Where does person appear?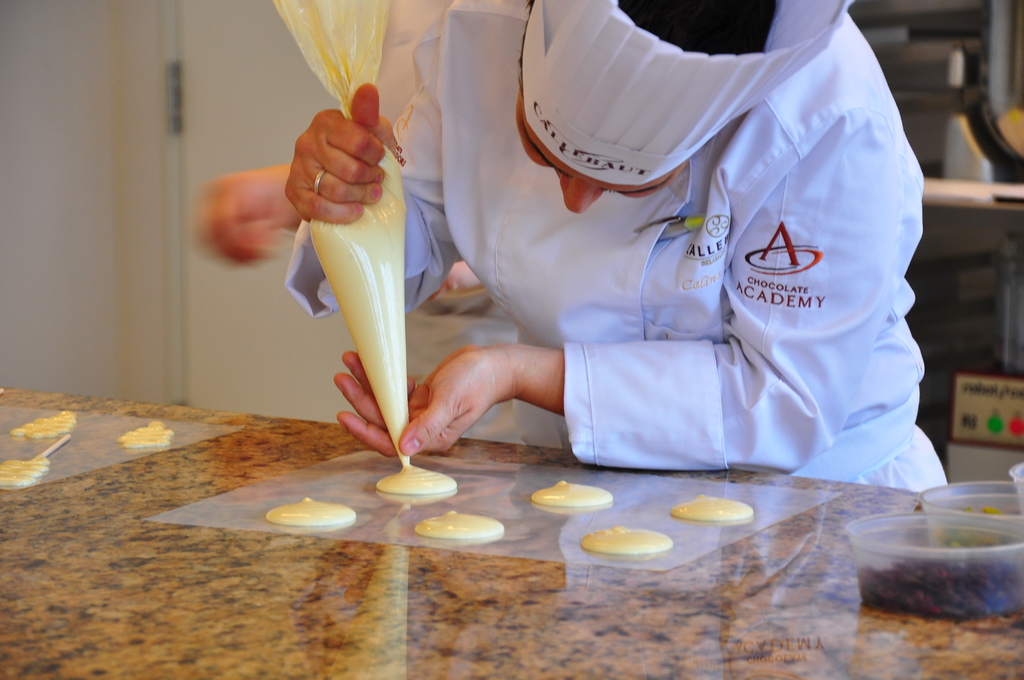
Appears at <box>282,0,949,490</box>.
